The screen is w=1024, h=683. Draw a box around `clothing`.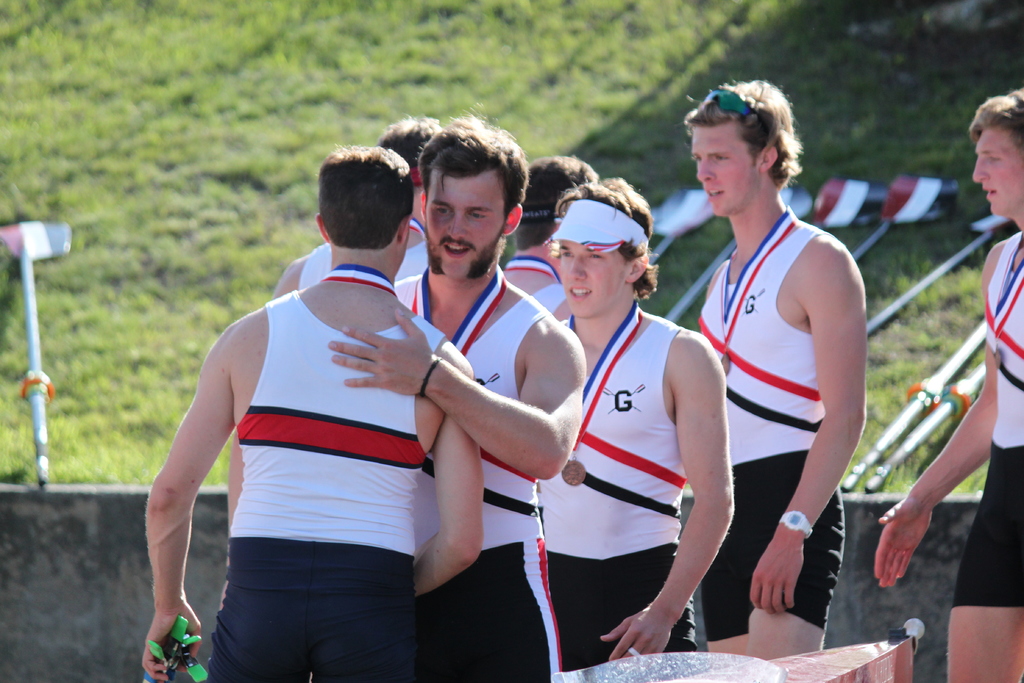
BBox(294, 240, 428, 288).
